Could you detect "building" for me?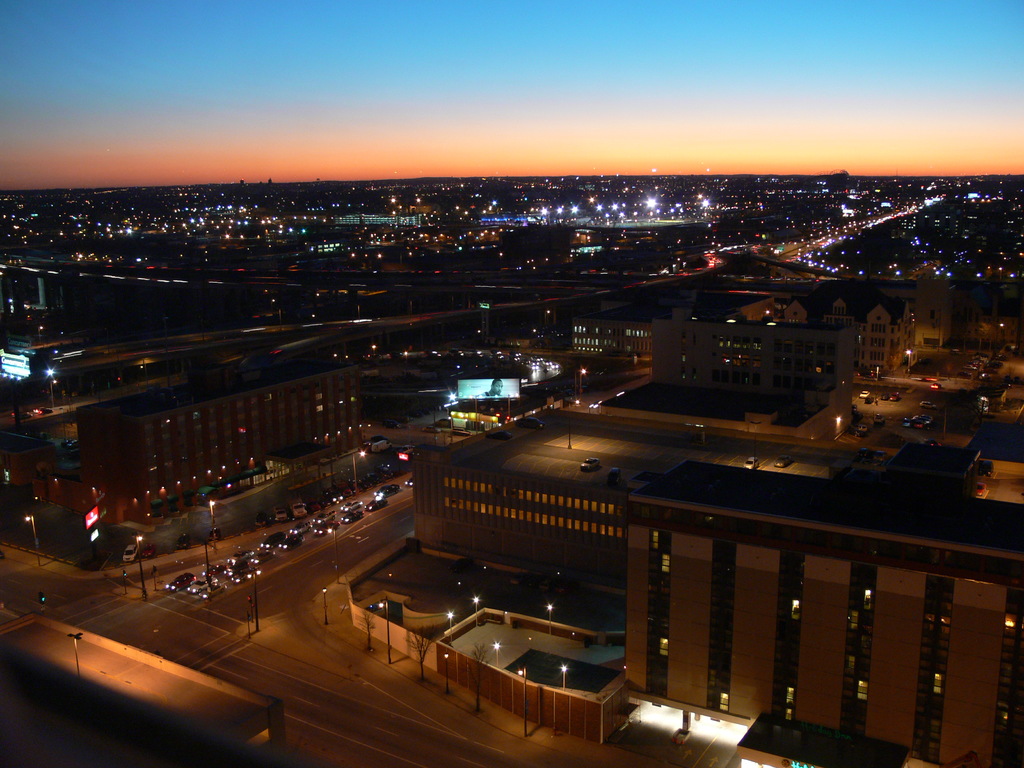
Detection result: rect(648, 317, 861, 406).
